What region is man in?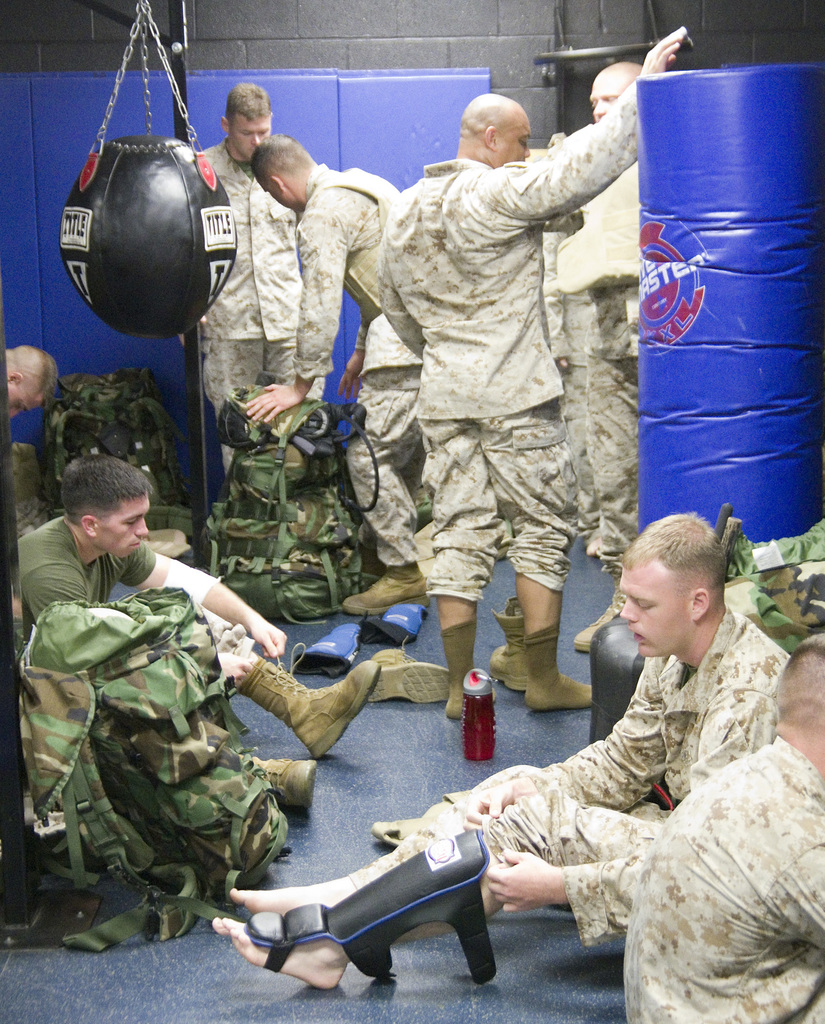
box(326, 61, 644, 765).
